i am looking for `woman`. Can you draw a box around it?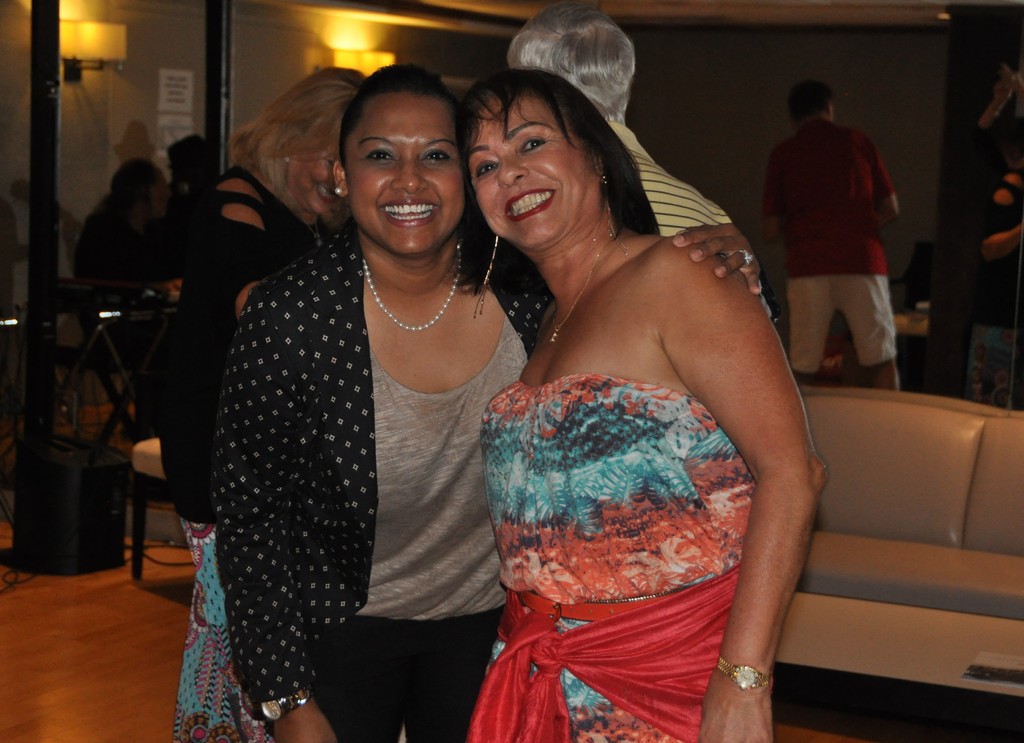
Sure, the bounding box is crop(151, 65, 369, 742).
